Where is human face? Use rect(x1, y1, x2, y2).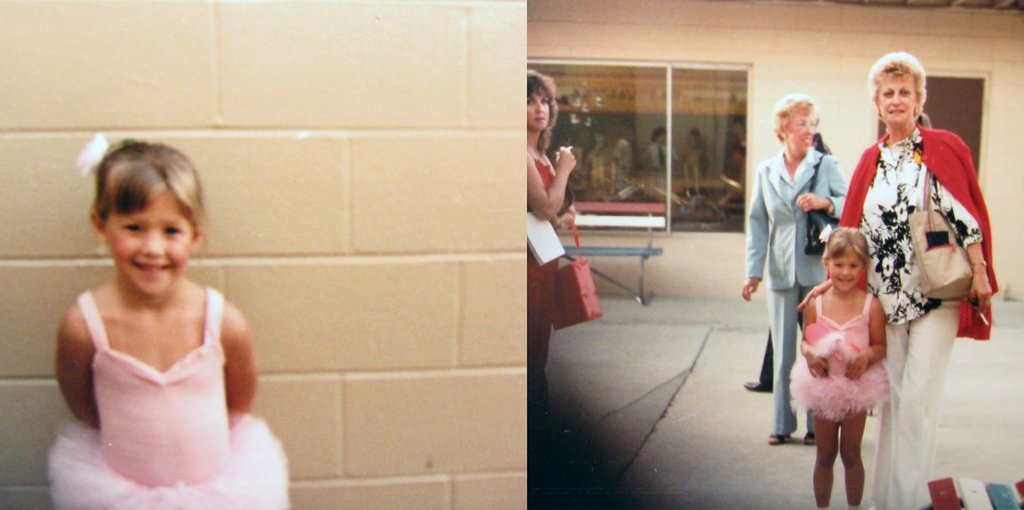
rect(520, 93, 554, 140).
